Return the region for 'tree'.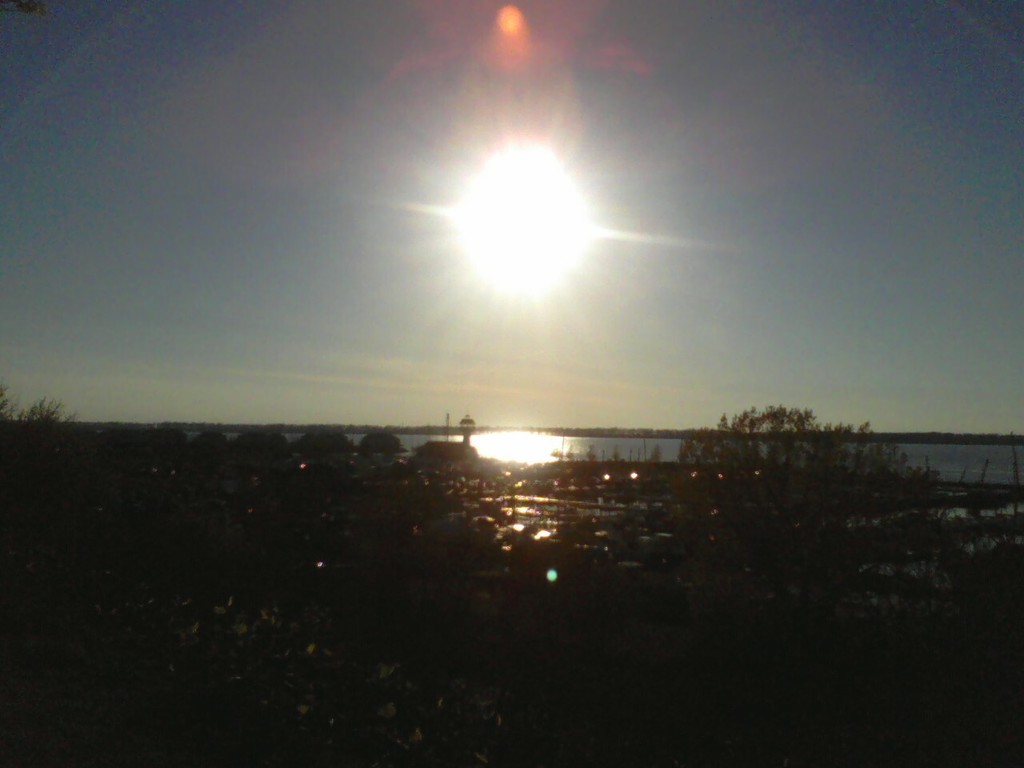
0 378 75 548.
